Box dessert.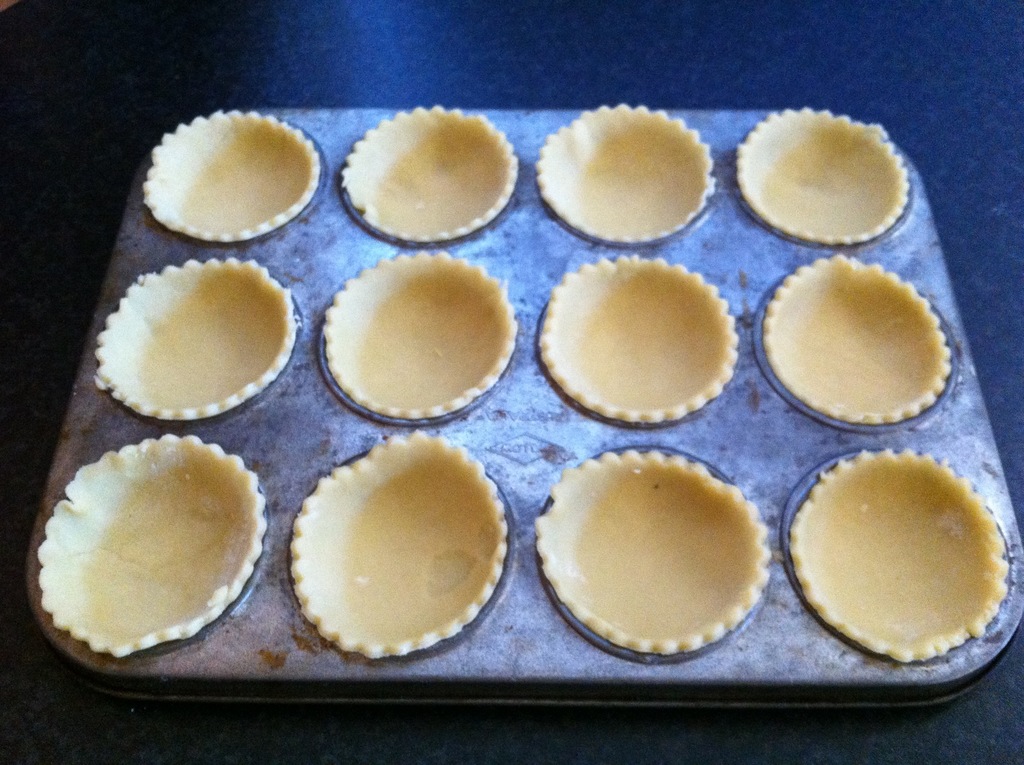
Rect(339, 105, 522, 242).
